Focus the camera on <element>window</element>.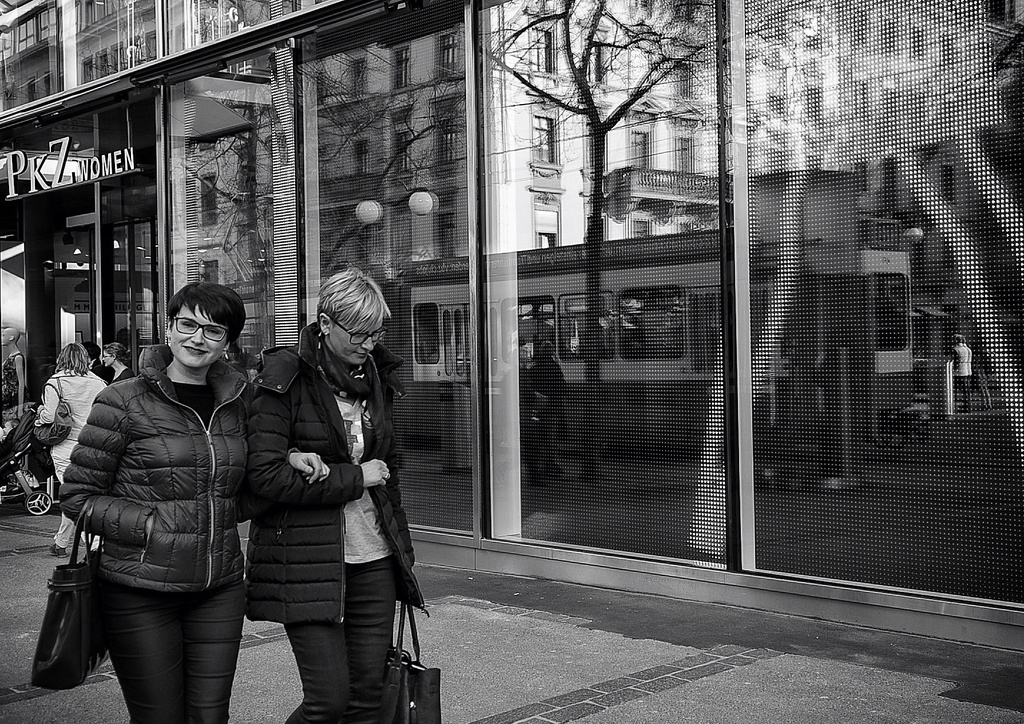
Focus region: {"x1": 671, "y1": 116, "x2": 695, "y2": 174}.
